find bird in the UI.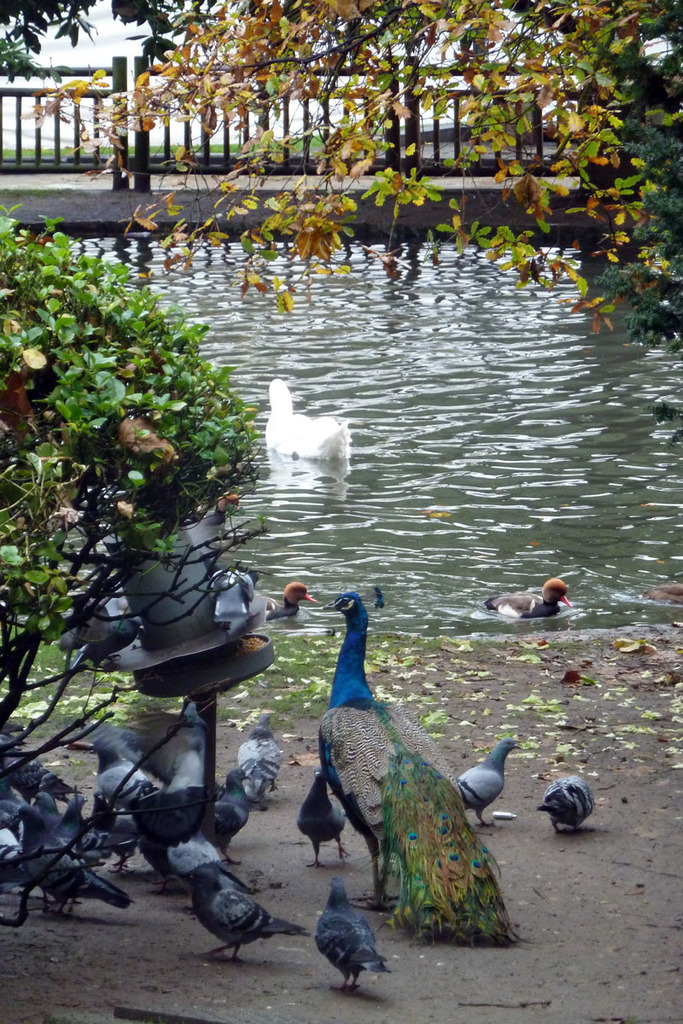
UI element at 297, 766, 350, 872.
